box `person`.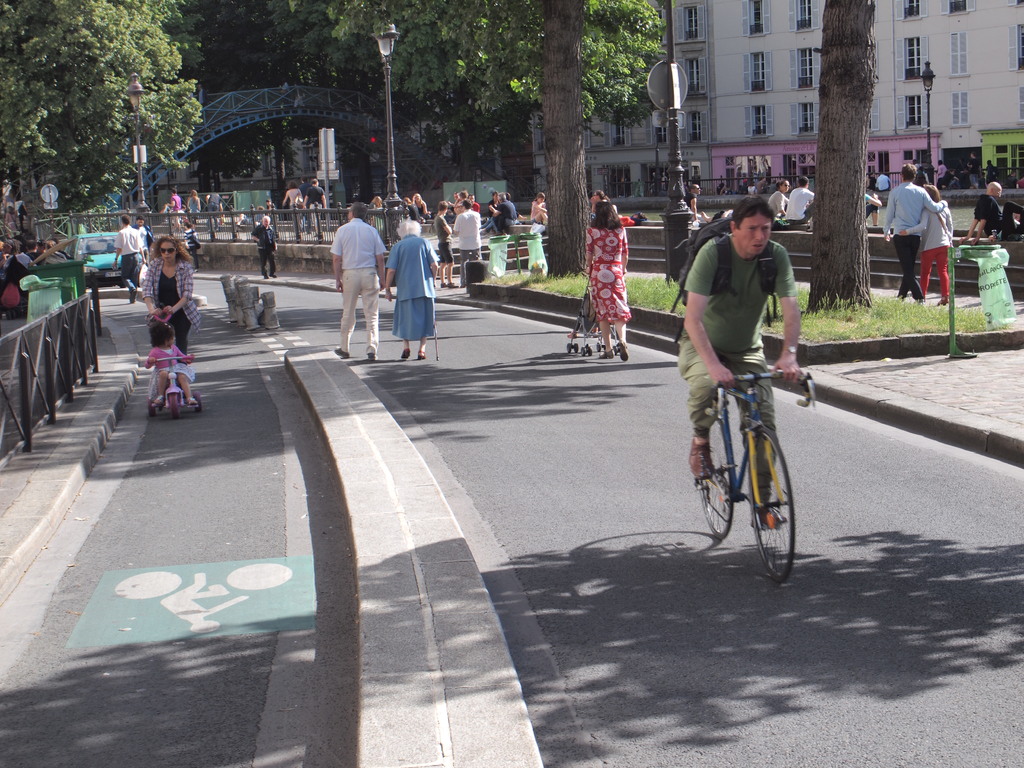
l=687, t=180, r=713, b=222.
